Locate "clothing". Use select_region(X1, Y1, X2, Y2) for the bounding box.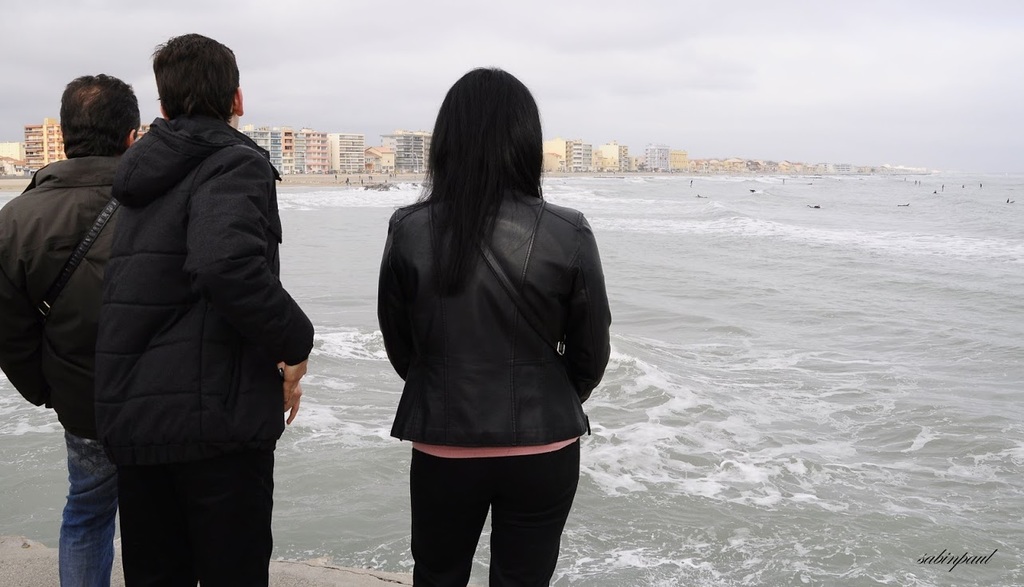
select_region(90, 110, 308, 586).
